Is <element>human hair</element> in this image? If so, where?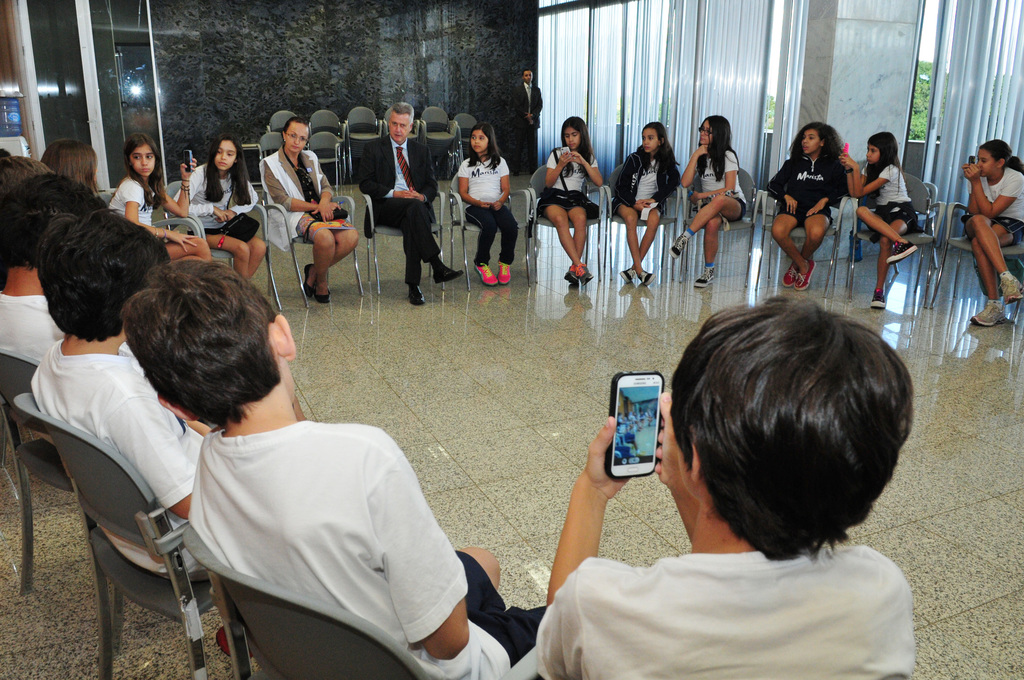
Yes, at 388, 101, 413, 129.
